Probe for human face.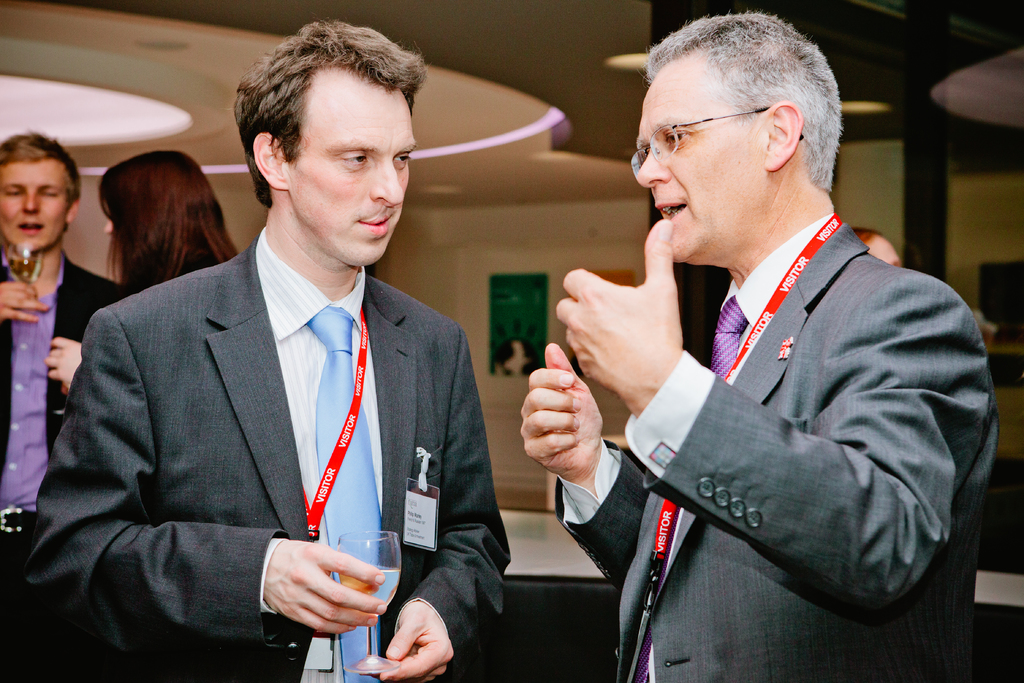
Probe result: 285/66/415/264.
